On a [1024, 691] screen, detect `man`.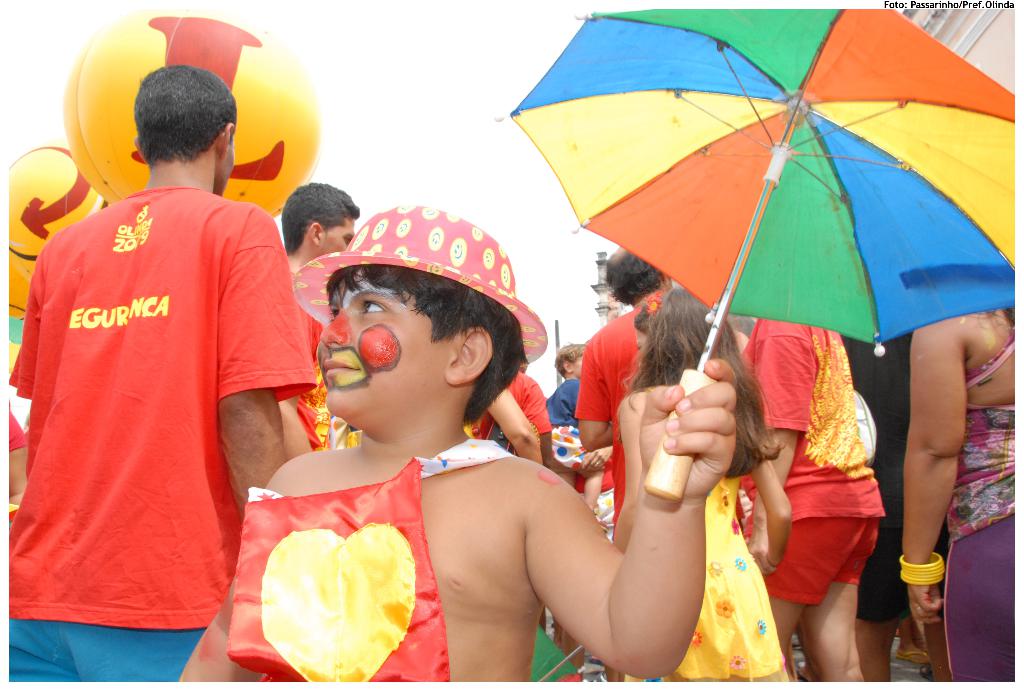
detection(575, 250, 764, 680).
